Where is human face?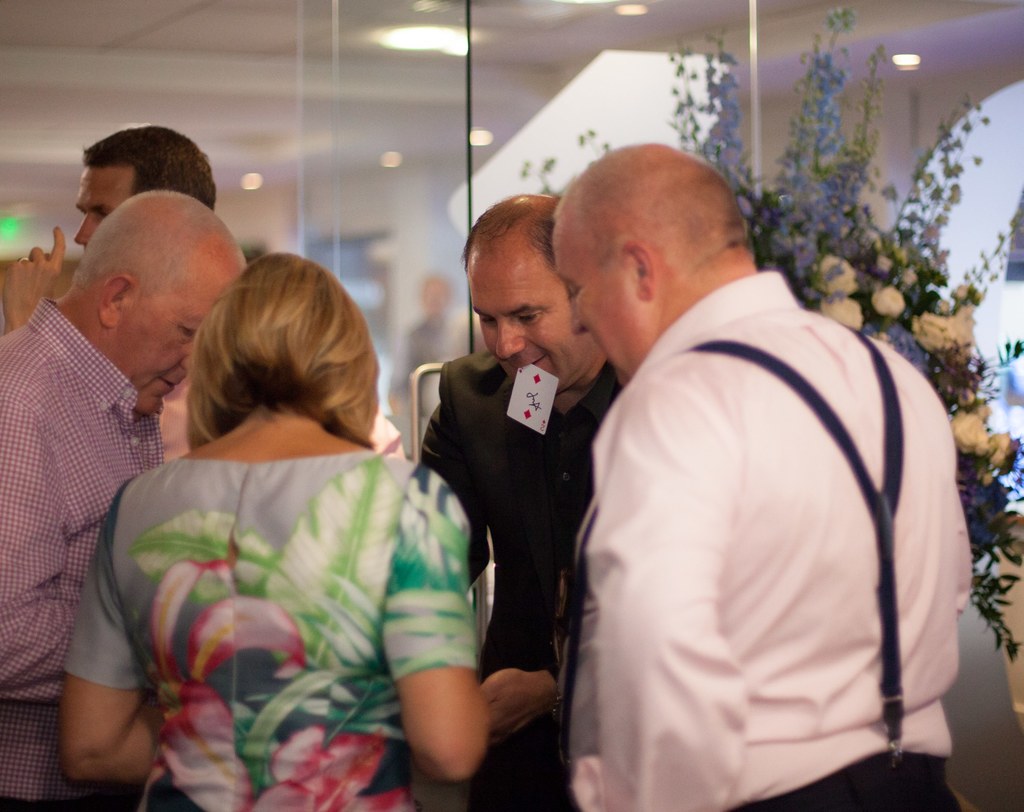
<box>123,273,220,408</box>.
